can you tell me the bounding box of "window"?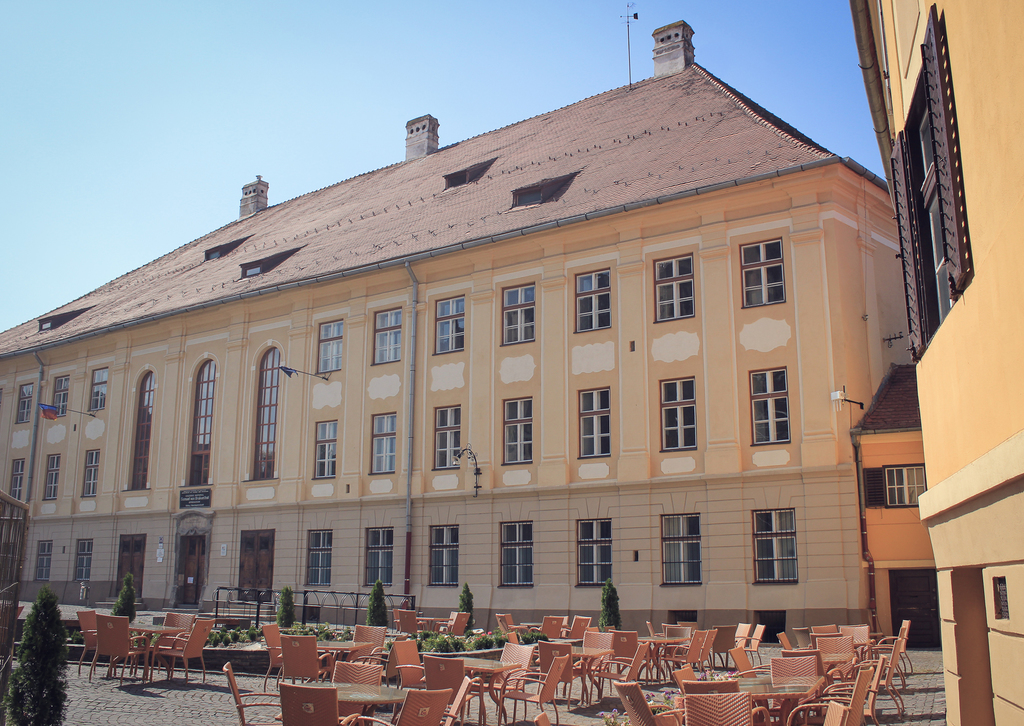
<box>19,382,31,417</box>.
